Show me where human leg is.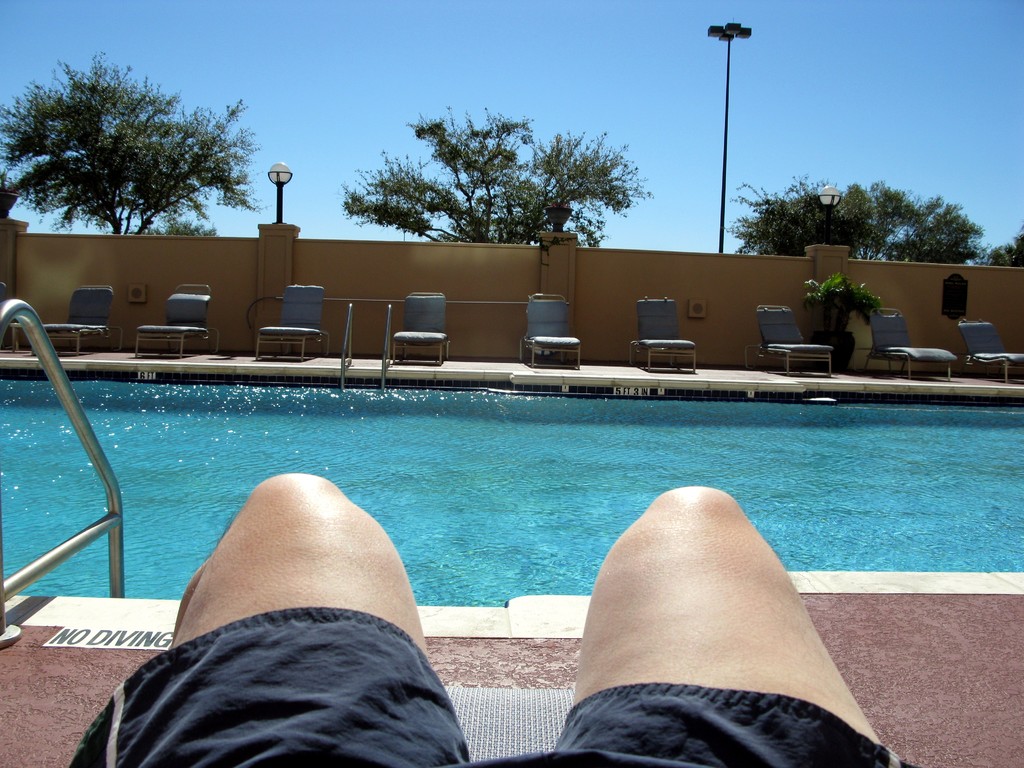
human leg is at (x1=145, y1=475, x2=444, y2=767).
